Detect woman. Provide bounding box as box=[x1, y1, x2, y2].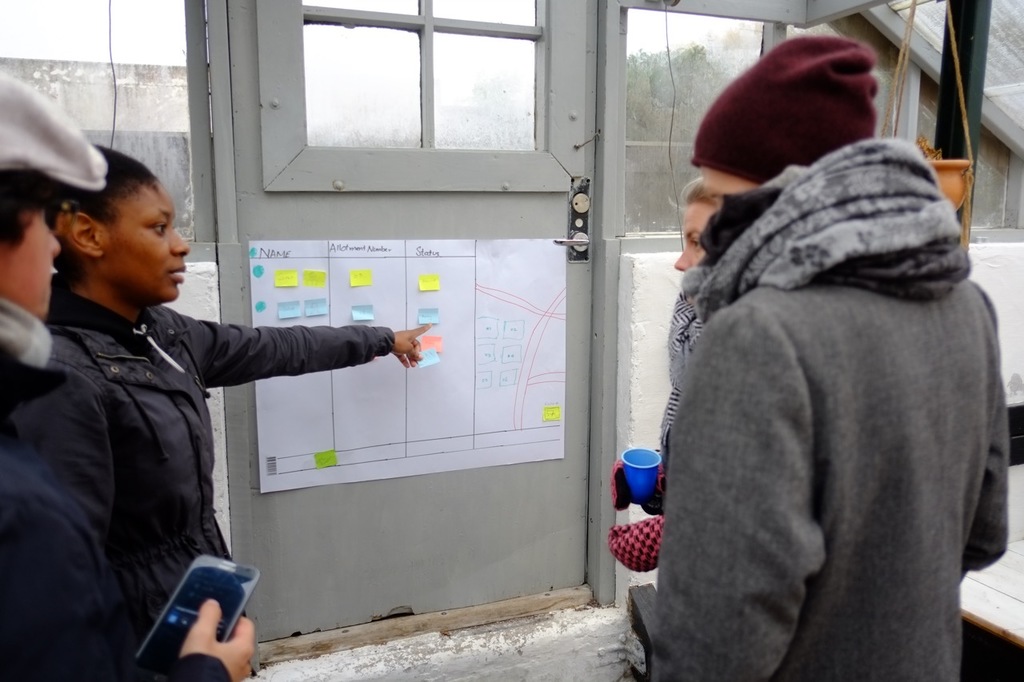
box=[49, 144, 433, 649].
